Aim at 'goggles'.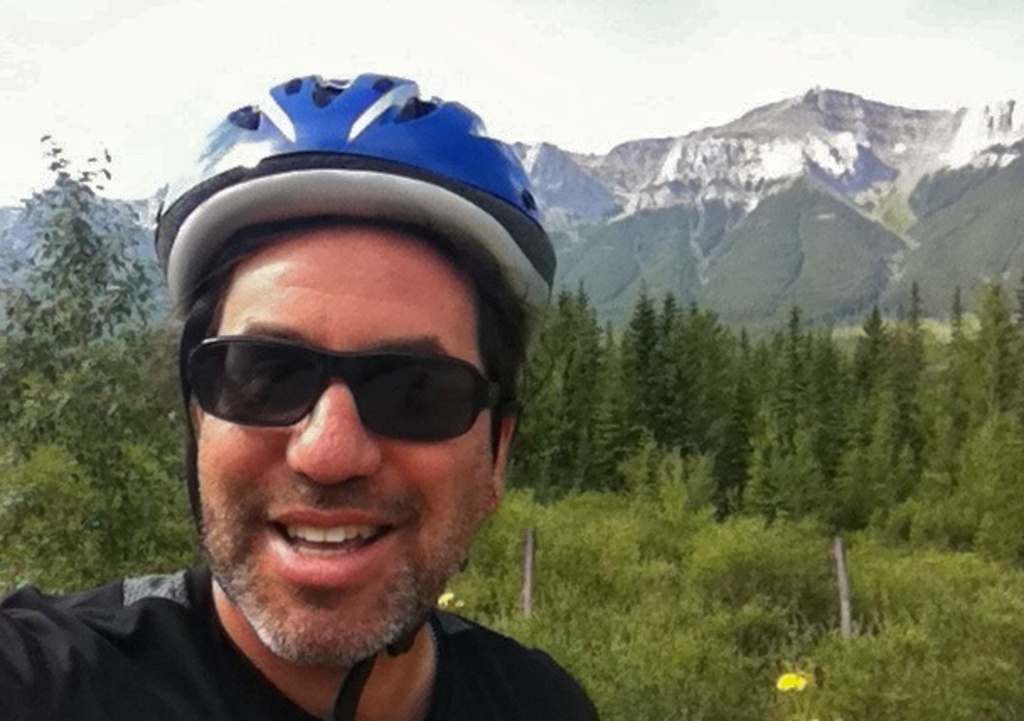
Aimed at {"x1": 177, "y1": 323, "x2": 514, "y2": 453}.
